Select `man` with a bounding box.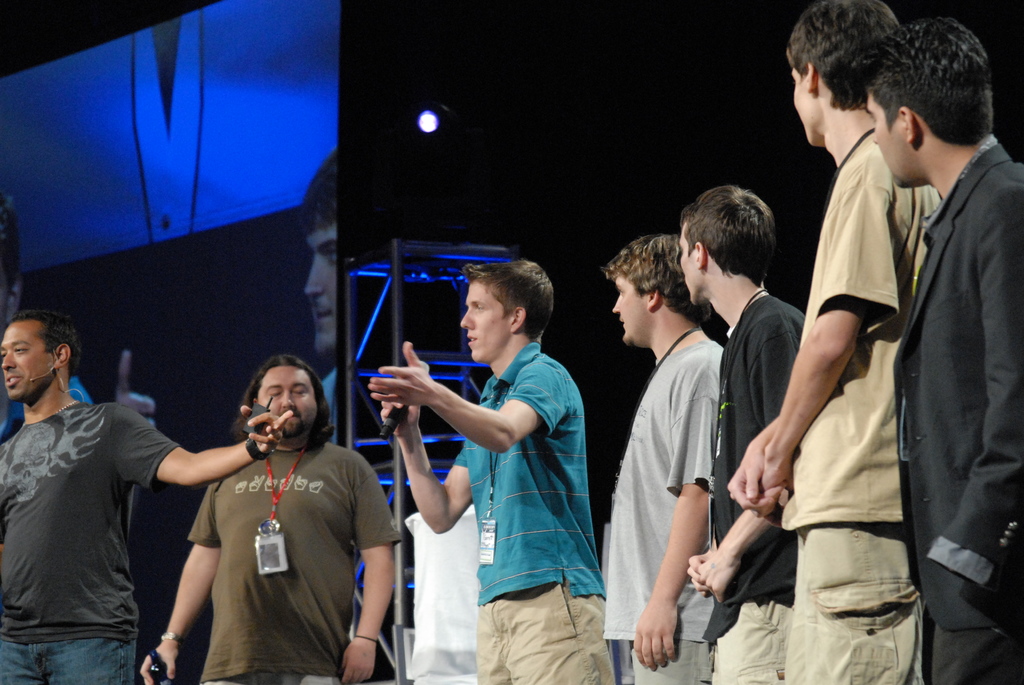
<region>601, 233, 724, 684</region>.
